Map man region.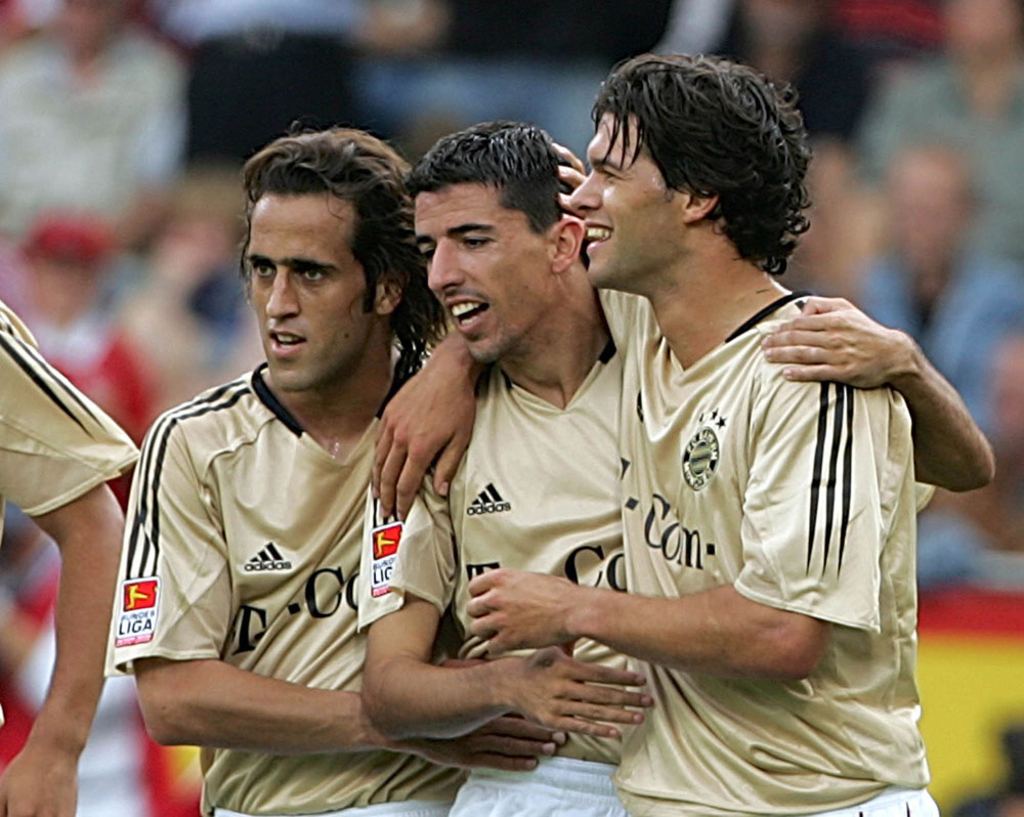
Mapped to x1=352, y1=125, x2=995, y2=816.
